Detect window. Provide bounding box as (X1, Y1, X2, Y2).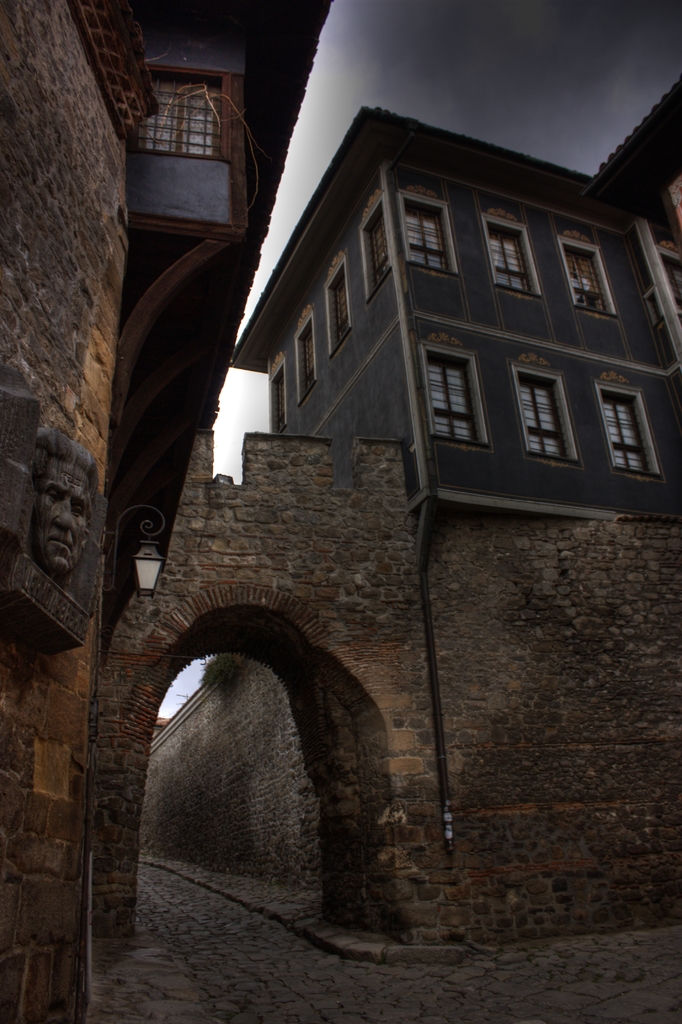
(270, 359, 288, 435).
